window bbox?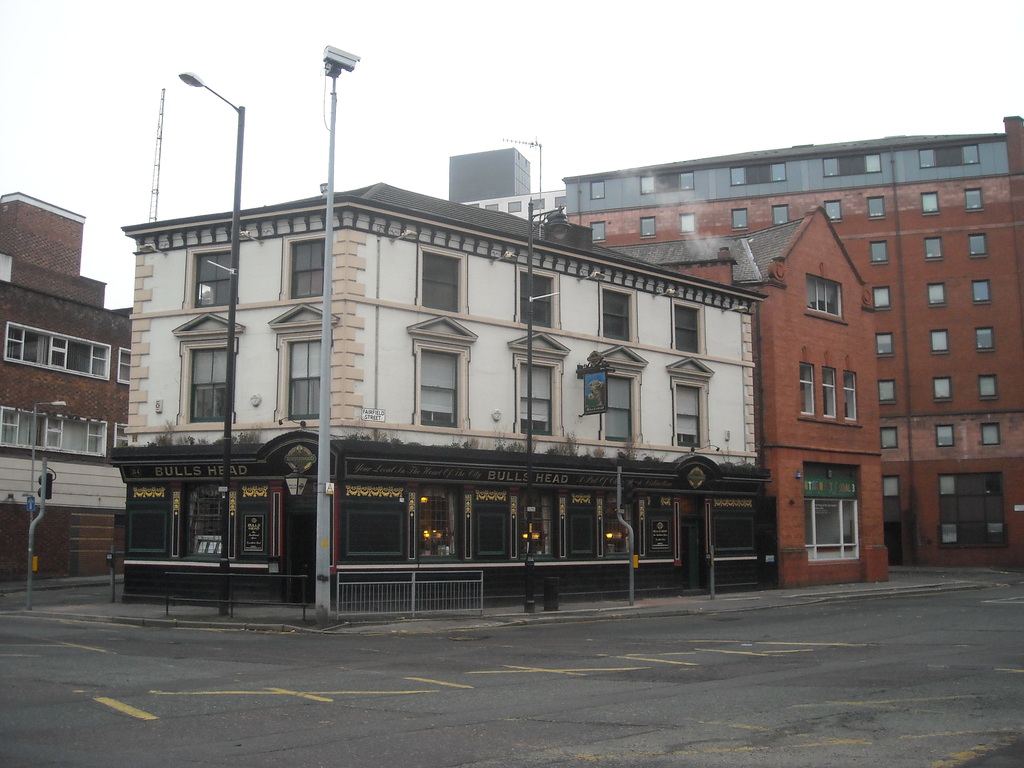
(left=602, top=499, right=636, bottom=556)
